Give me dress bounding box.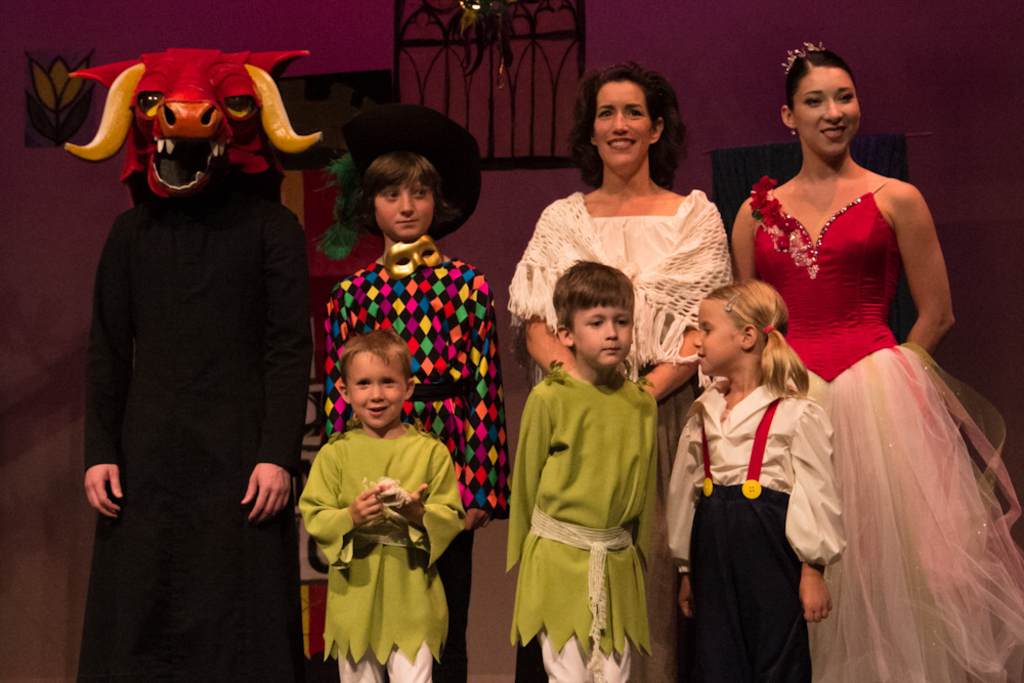
(748, 174, 1023, 682).
